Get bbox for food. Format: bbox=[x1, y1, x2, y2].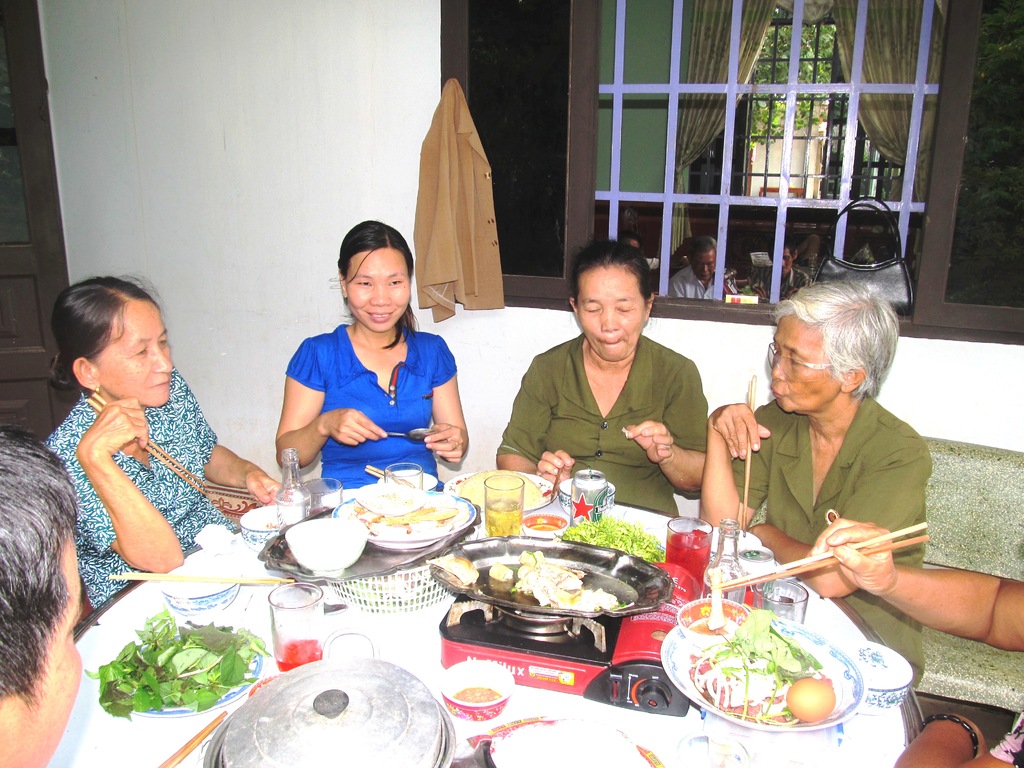
bbox=[486, 545, 636, 610].
